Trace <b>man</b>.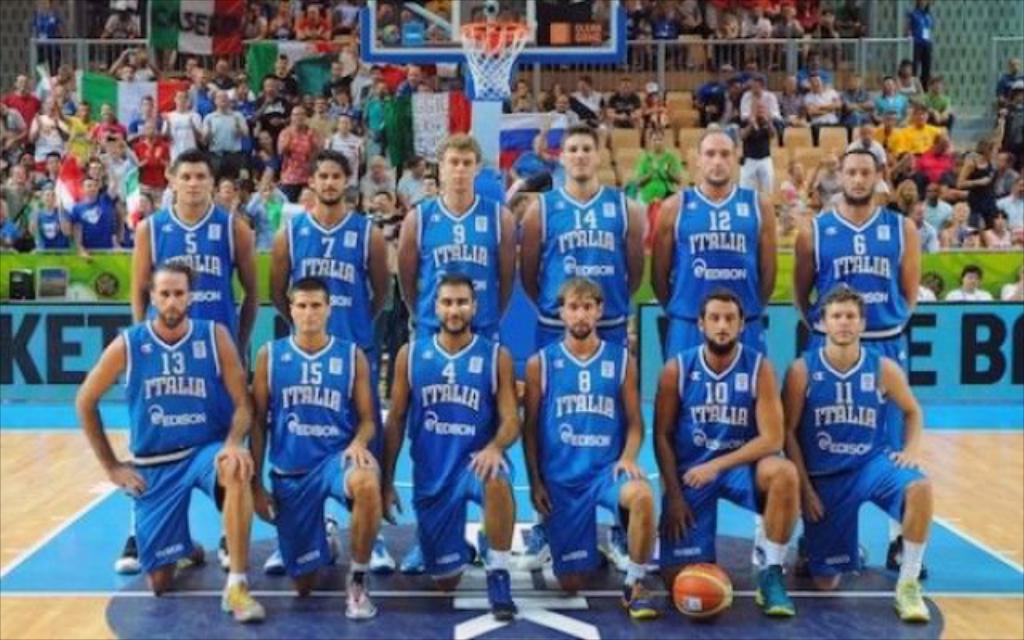
Traced to {"left": 907, "top": 200, "right": 944, "bottom": 253}.
